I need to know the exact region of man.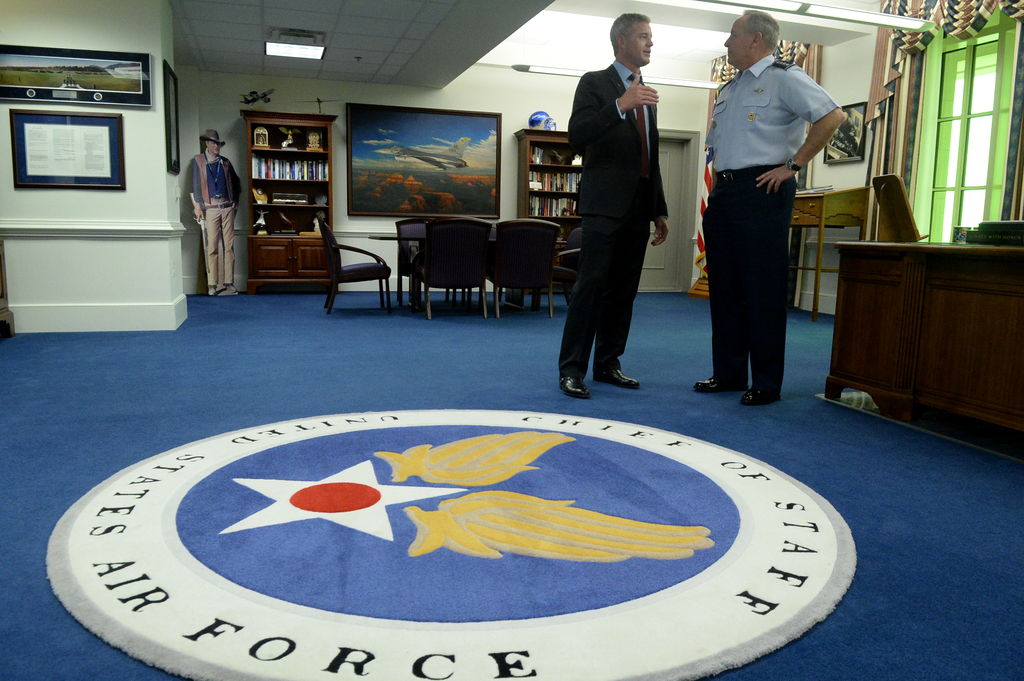
Region: x1=184 y1=128 x2=249 y2=294.
